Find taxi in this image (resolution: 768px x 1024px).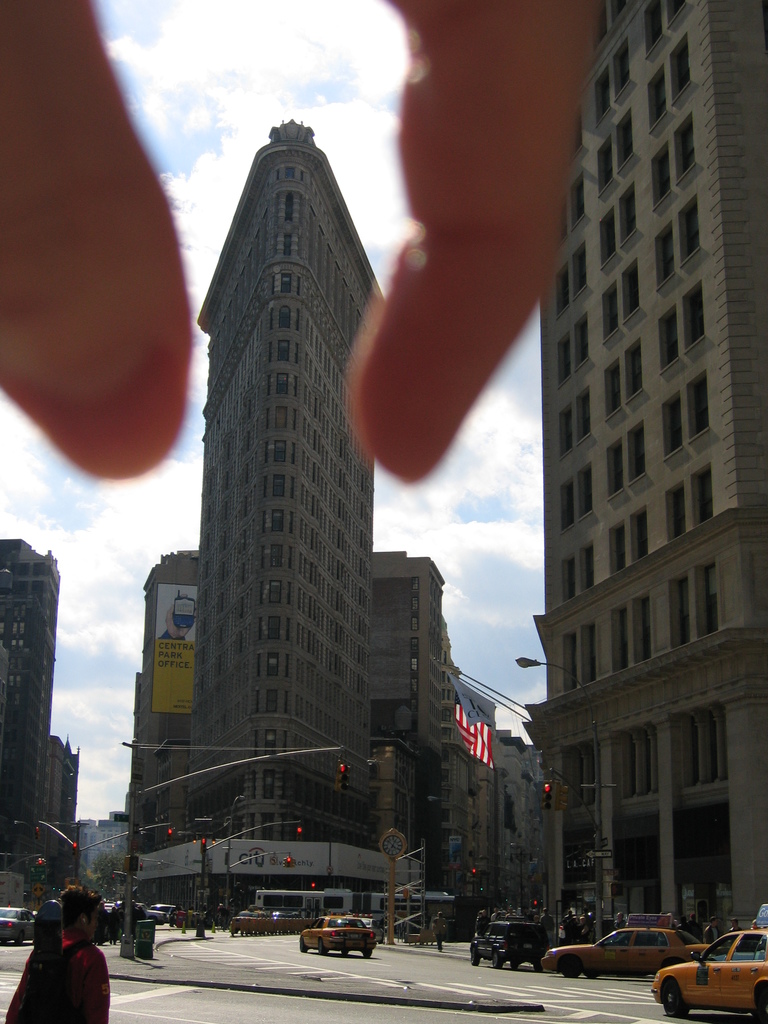
locate(652, 923, 767, 1023).
